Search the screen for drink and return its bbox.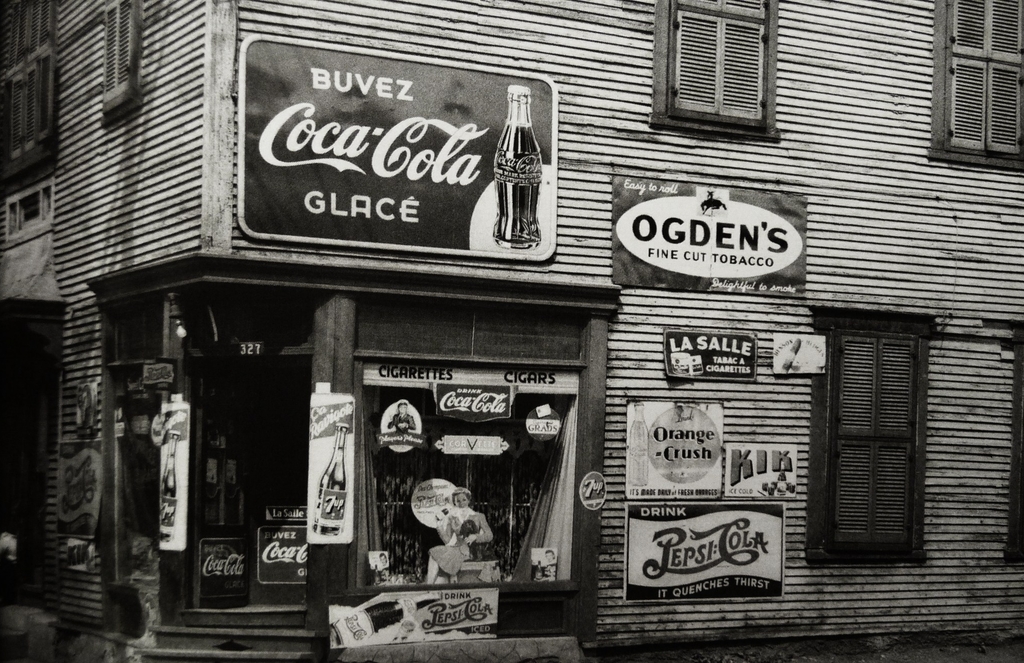
Found: <bbox>316, 426, 344, 532</bbox>.
